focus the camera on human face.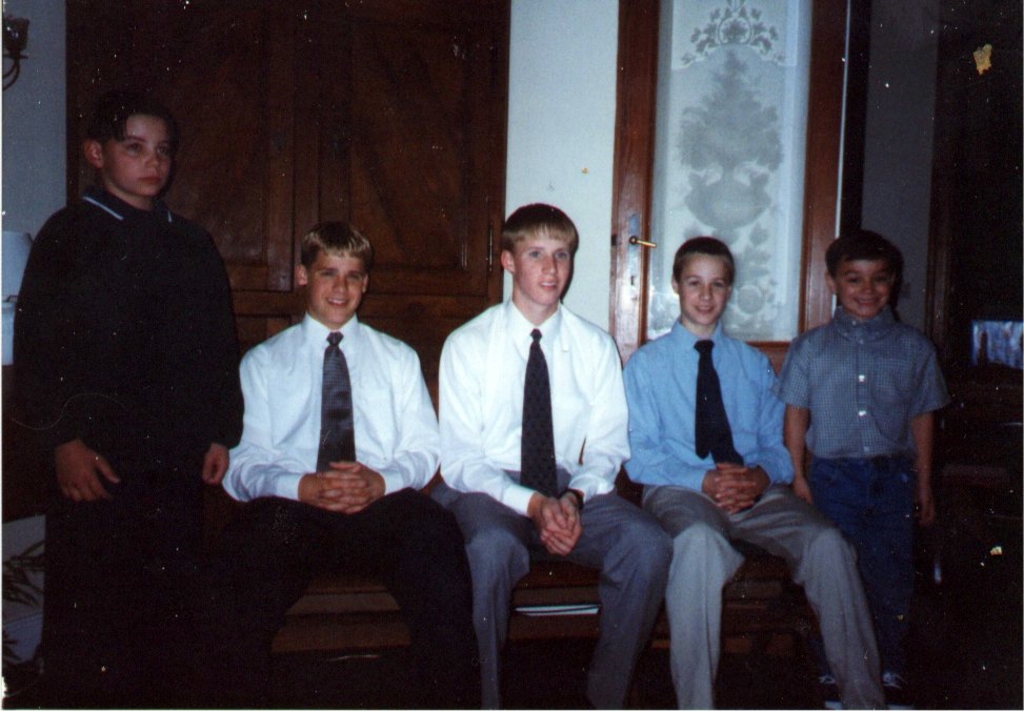
Focus region: select_region(834, 257, 896, 317).
